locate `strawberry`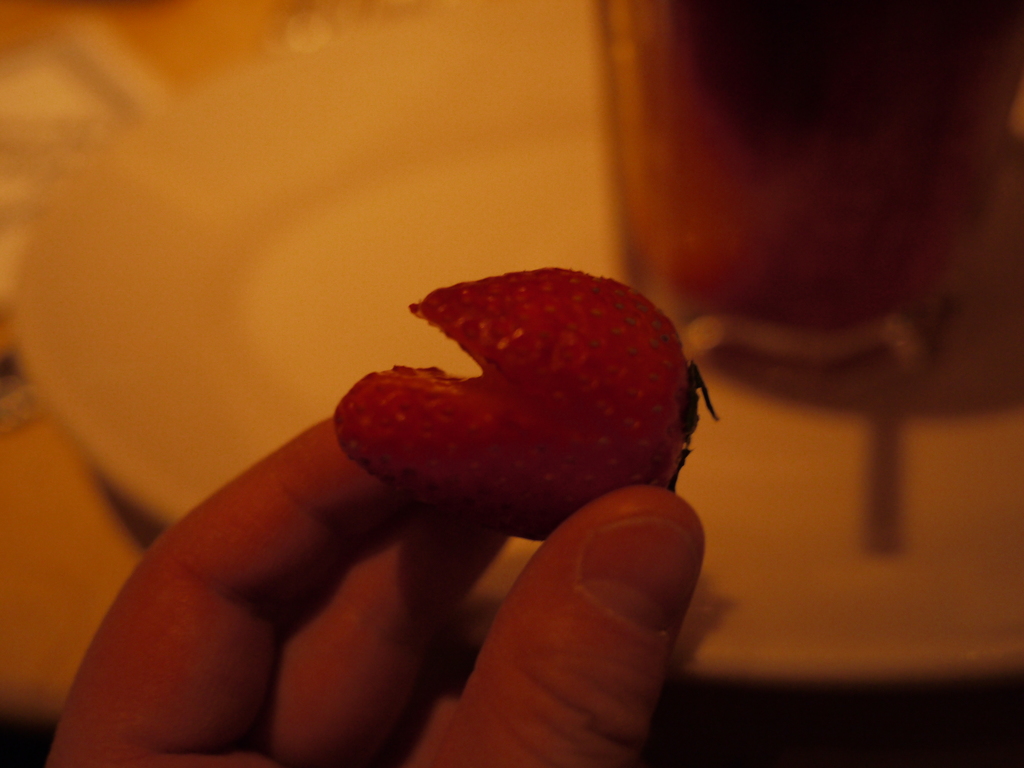
left=335, top=274, right=723, bottom=541
